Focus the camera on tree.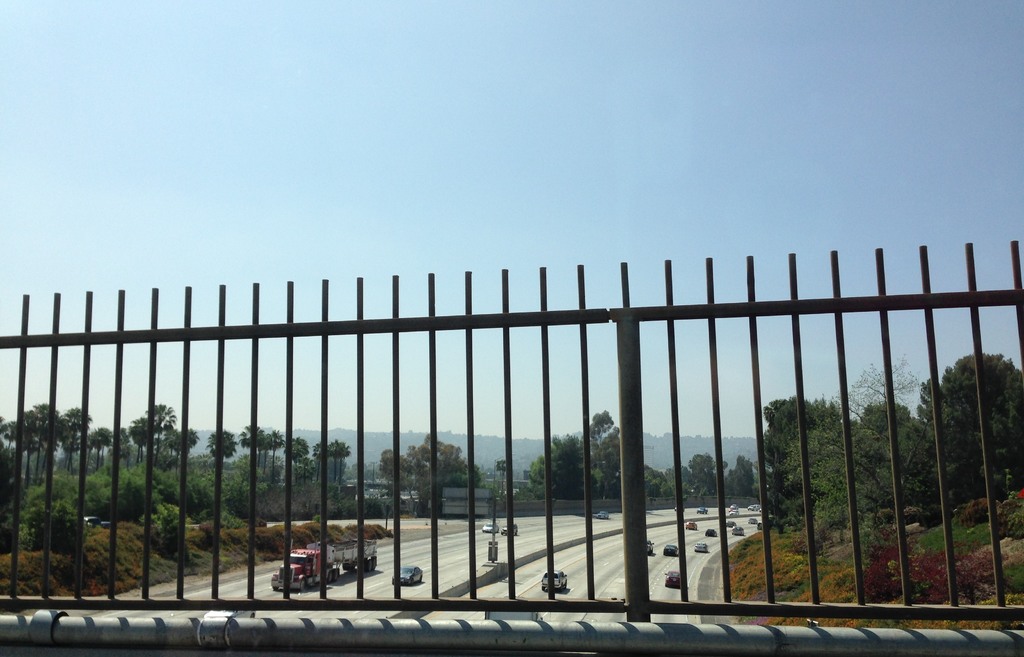
Focus region: left=532, top=431, right=588, bottom=500.
